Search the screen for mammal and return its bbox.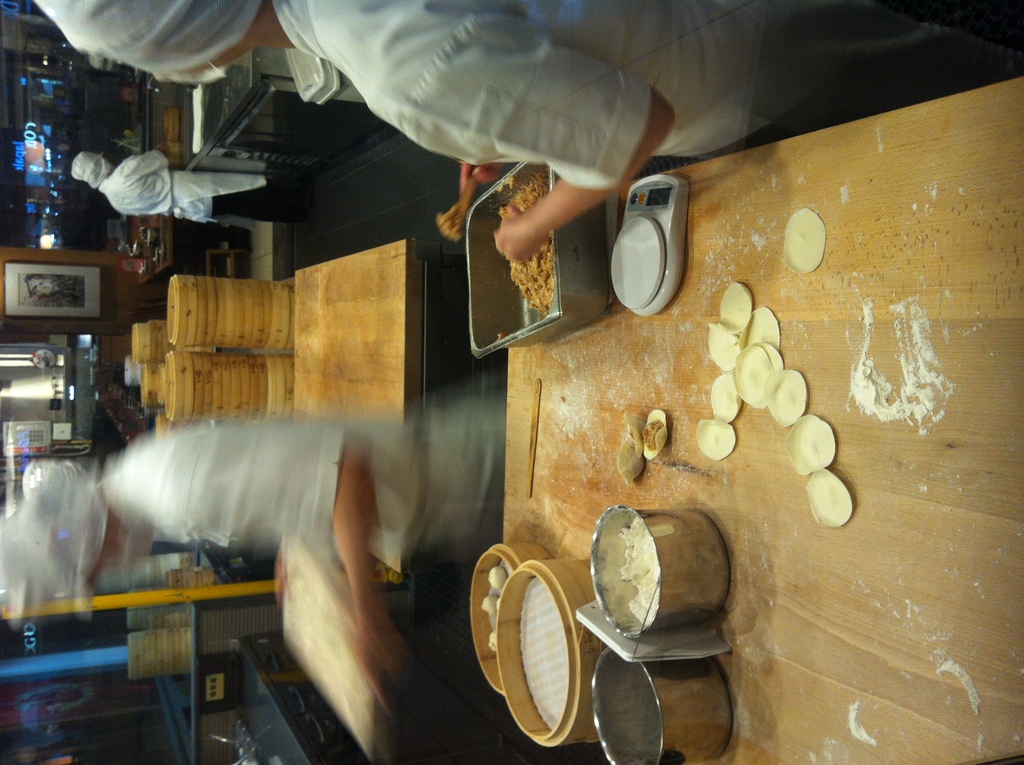
Found: rect(26, 0, 1023, 264).
